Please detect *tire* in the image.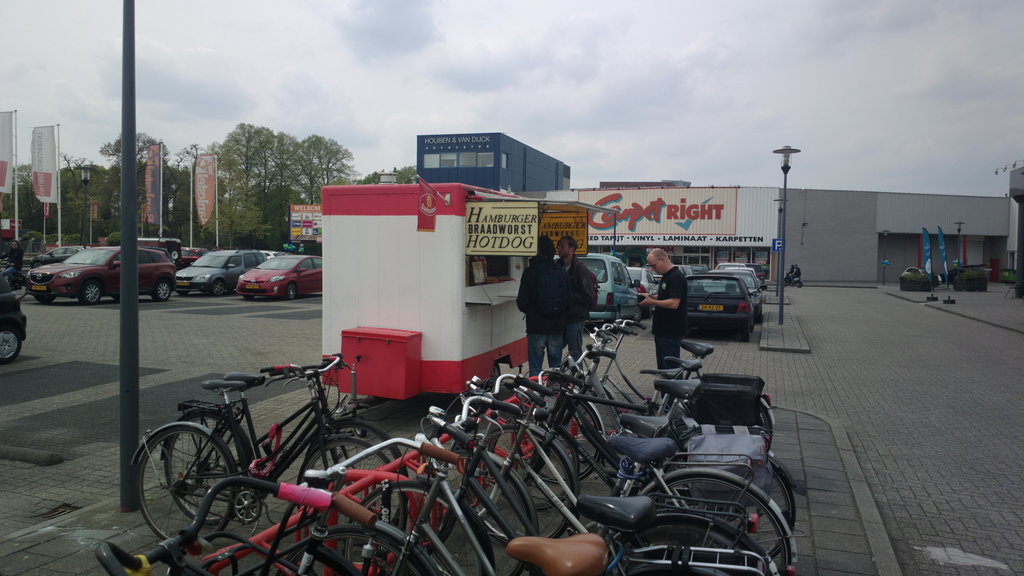
294:440:404:559.
